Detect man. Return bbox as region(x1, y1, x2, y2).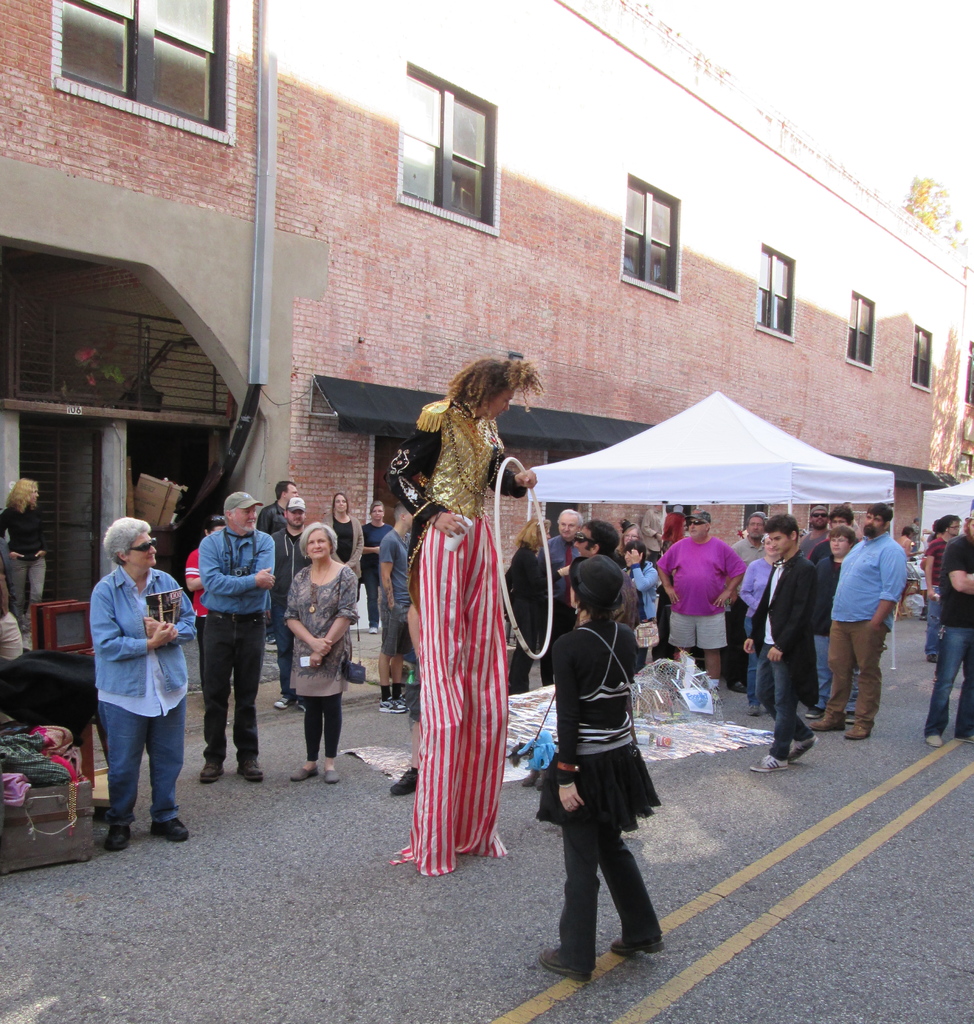
region(265, 495, 322, 714).
